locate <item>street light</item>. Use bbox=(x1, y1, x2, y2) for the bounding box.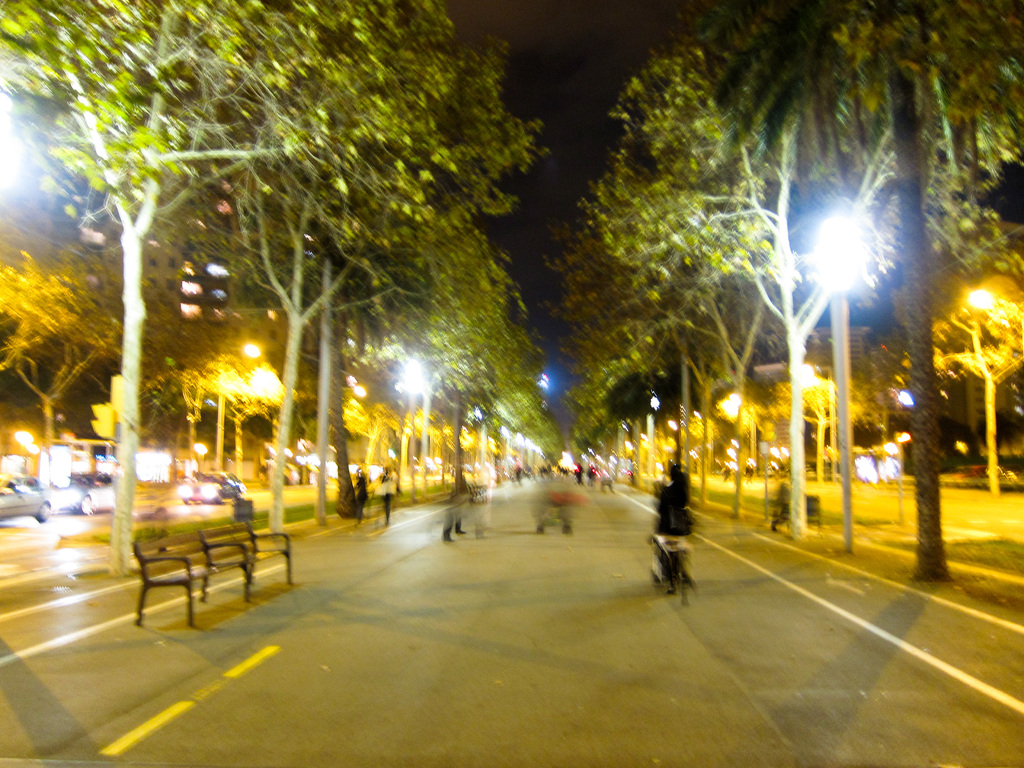
bbox=(399, 360, 428, 504).
